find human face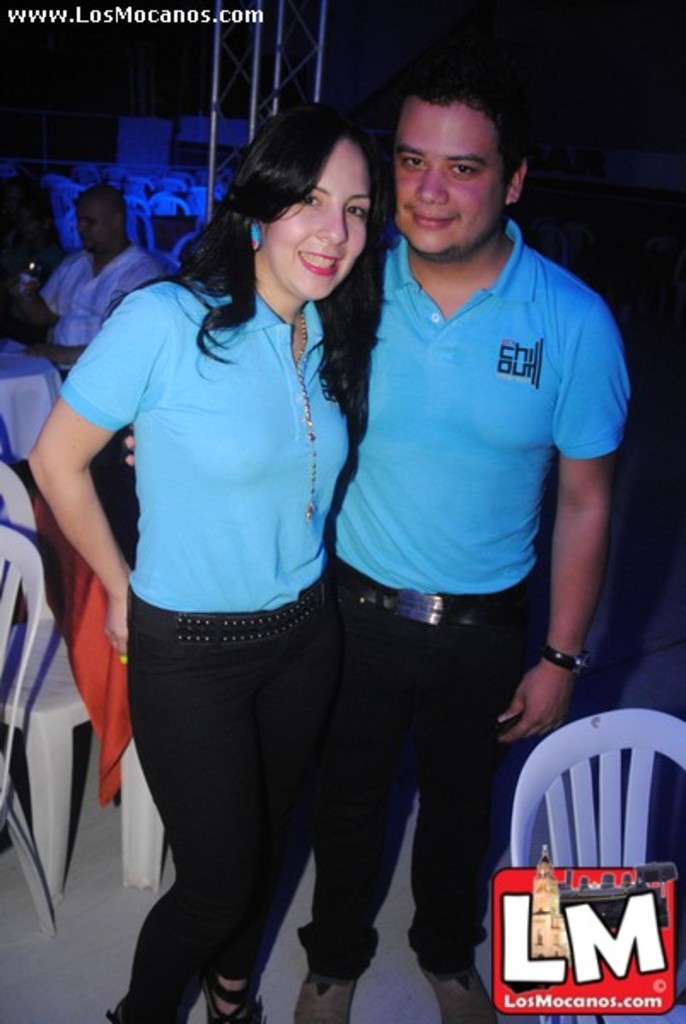
detection(386, 99, 507, 261)
